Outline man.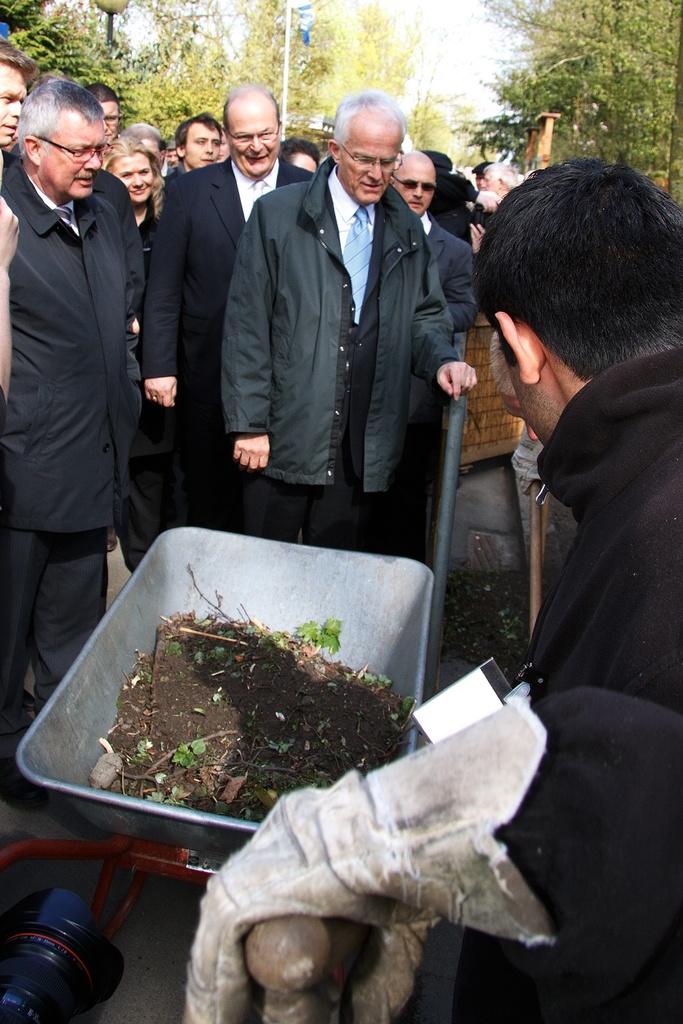
Outline: x1=159, y1=105, x2=227, y2=199.
